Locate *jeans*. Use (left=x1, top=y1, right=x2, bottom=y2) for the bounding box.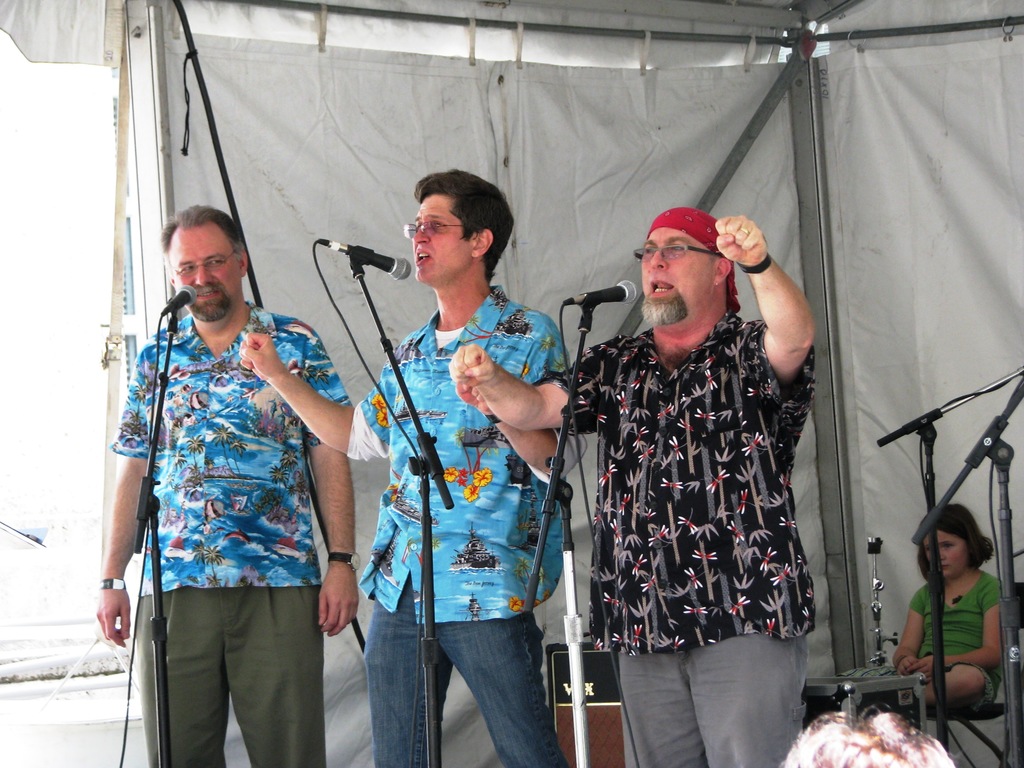
(left=337, top=607, right=555, bottom=767).
